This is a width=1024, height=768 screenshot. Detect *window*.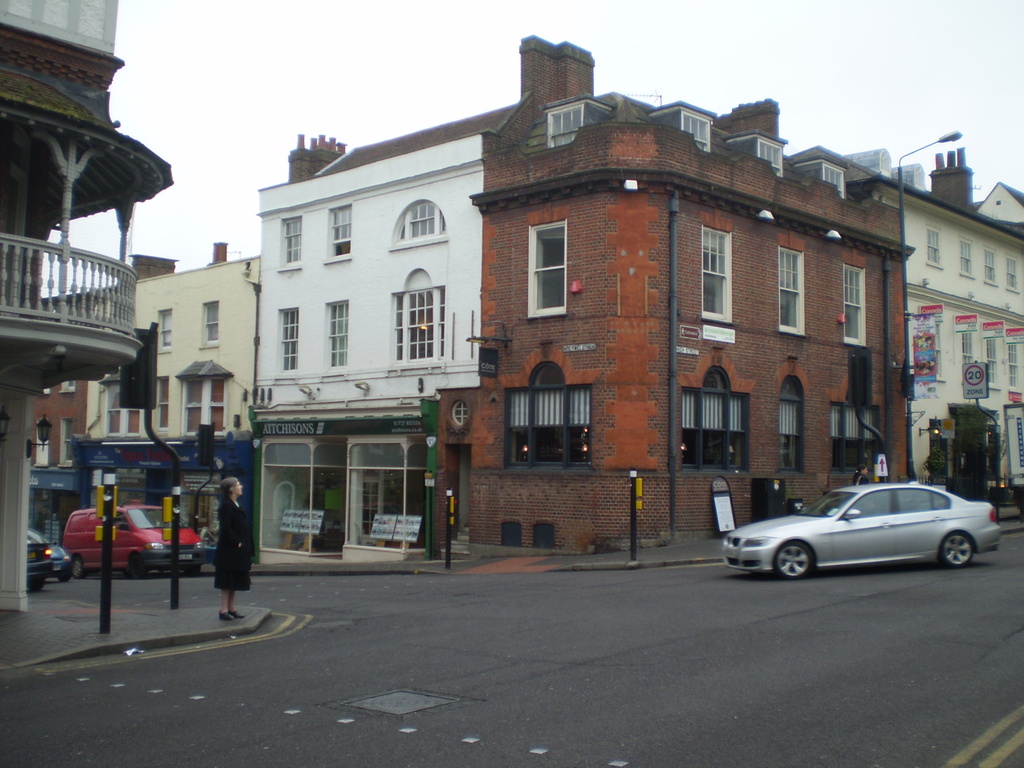
[756,136,781,176].
